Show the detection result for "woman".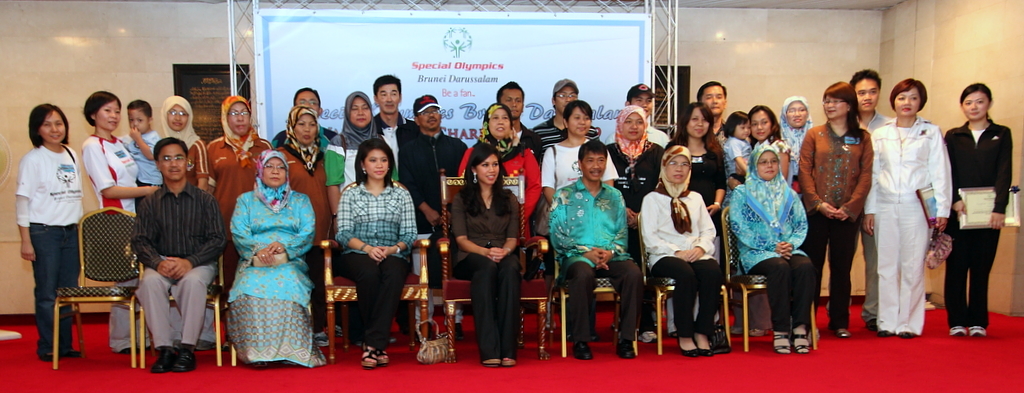
<box>943,82,1010,344</box>.
